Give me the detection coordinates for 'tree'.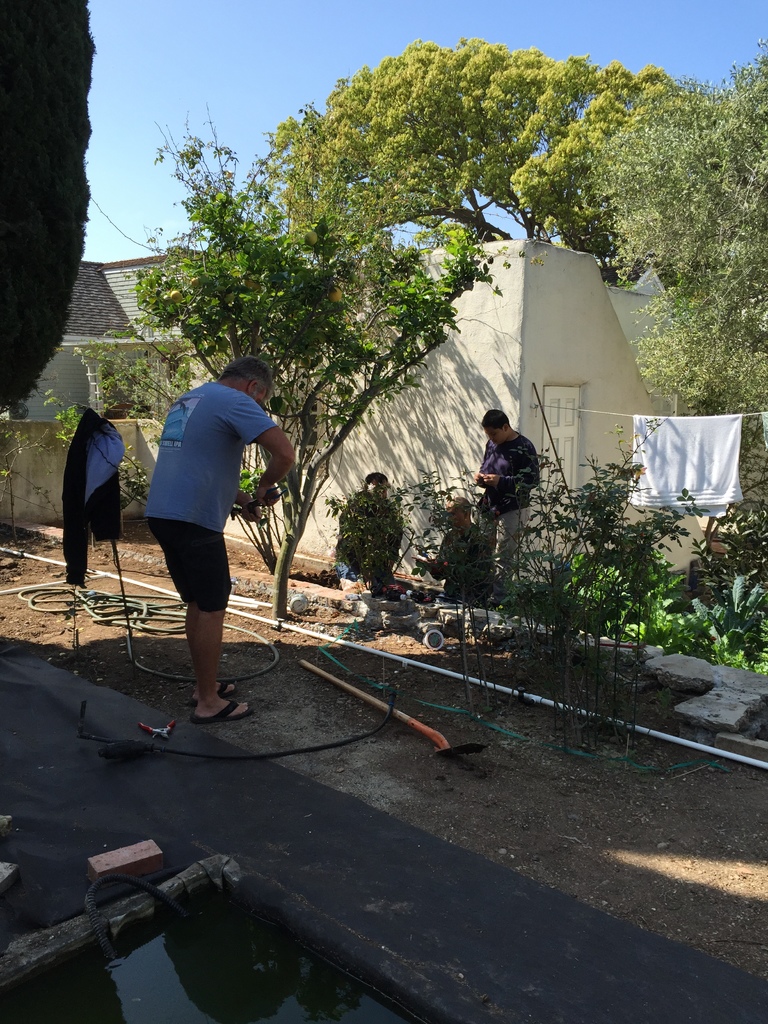
[left=256, top=35, right=683, bottom=269].
